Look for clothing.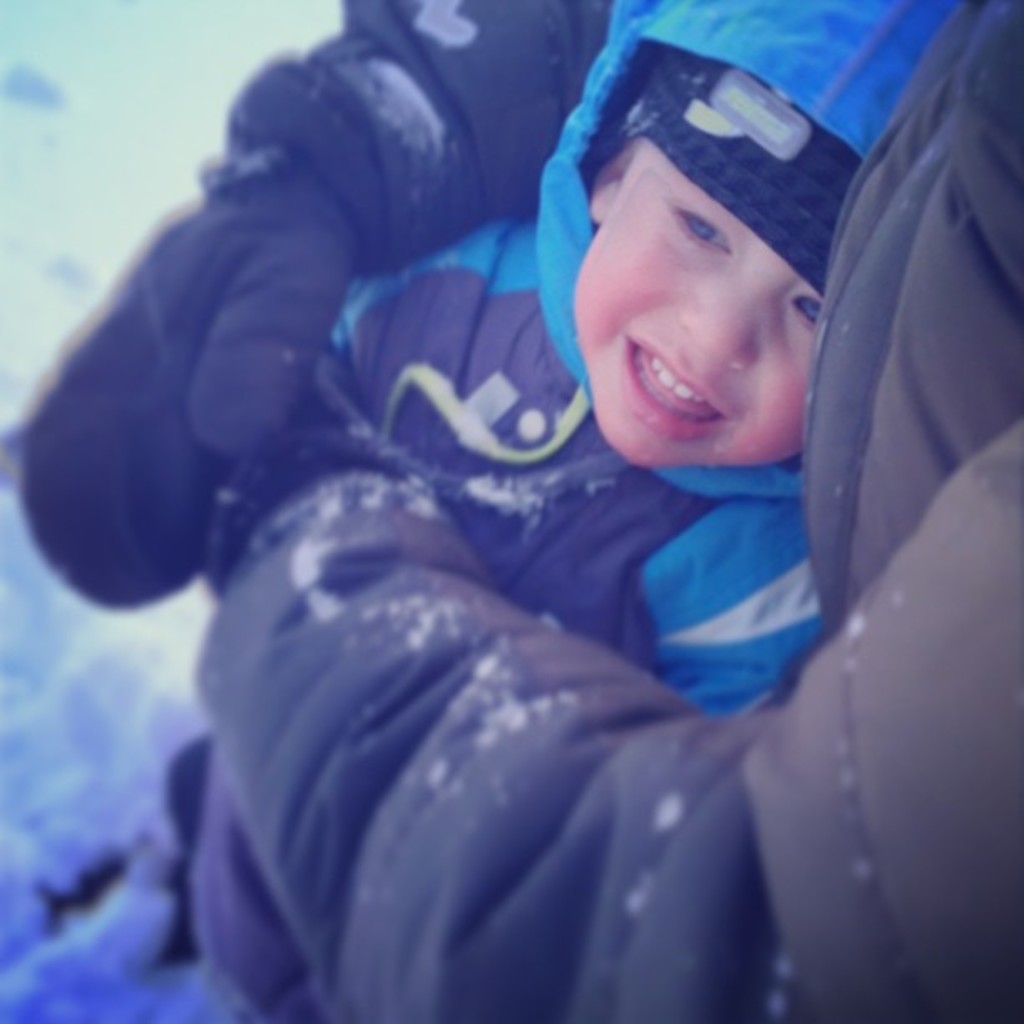
Found: select_region(313, 0, 974, 714).
